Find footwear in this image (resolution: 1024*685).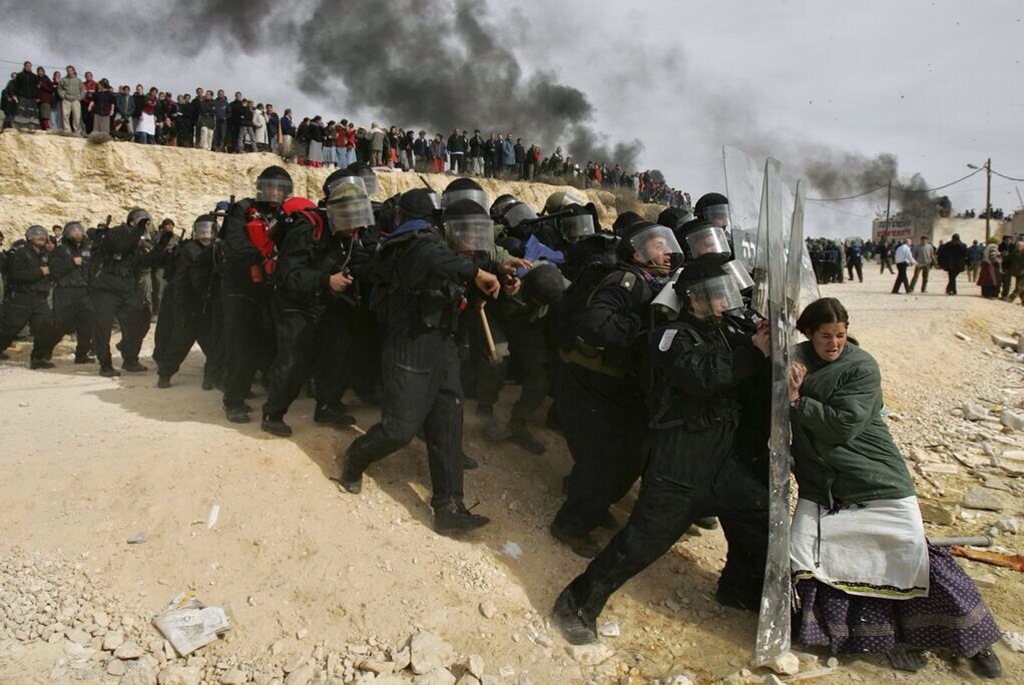
433, 498, 490, 534.
